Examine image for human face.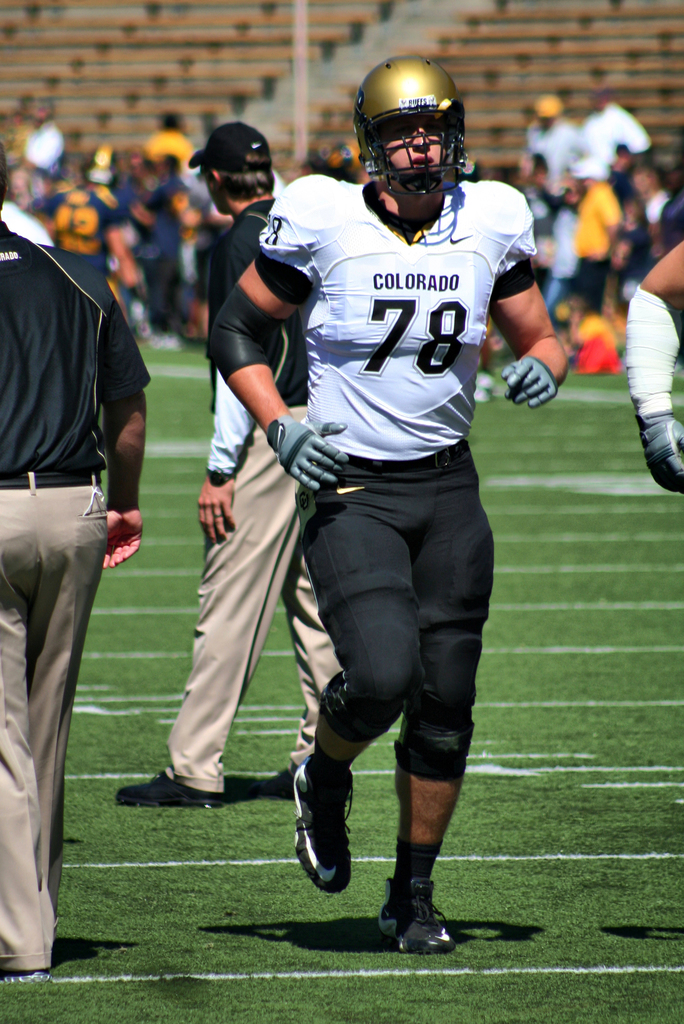
Examination result: rect(384, 113, 459, 183).
